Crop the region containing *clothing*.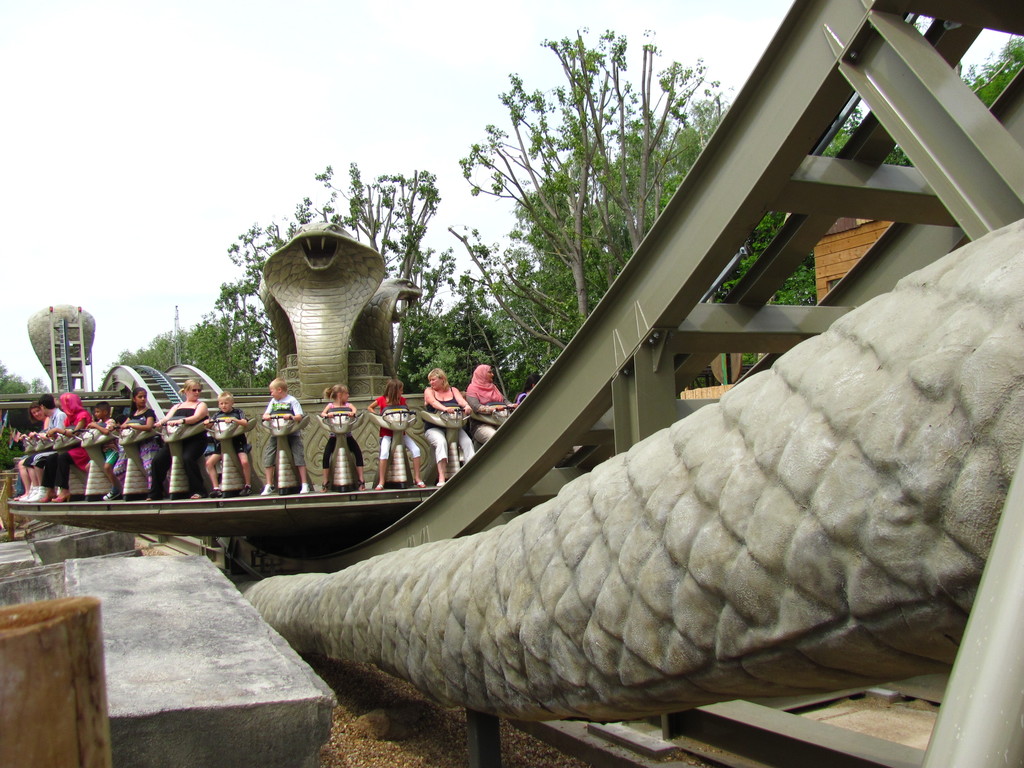
Crop region: BBox(372, 397, 423, 461).
